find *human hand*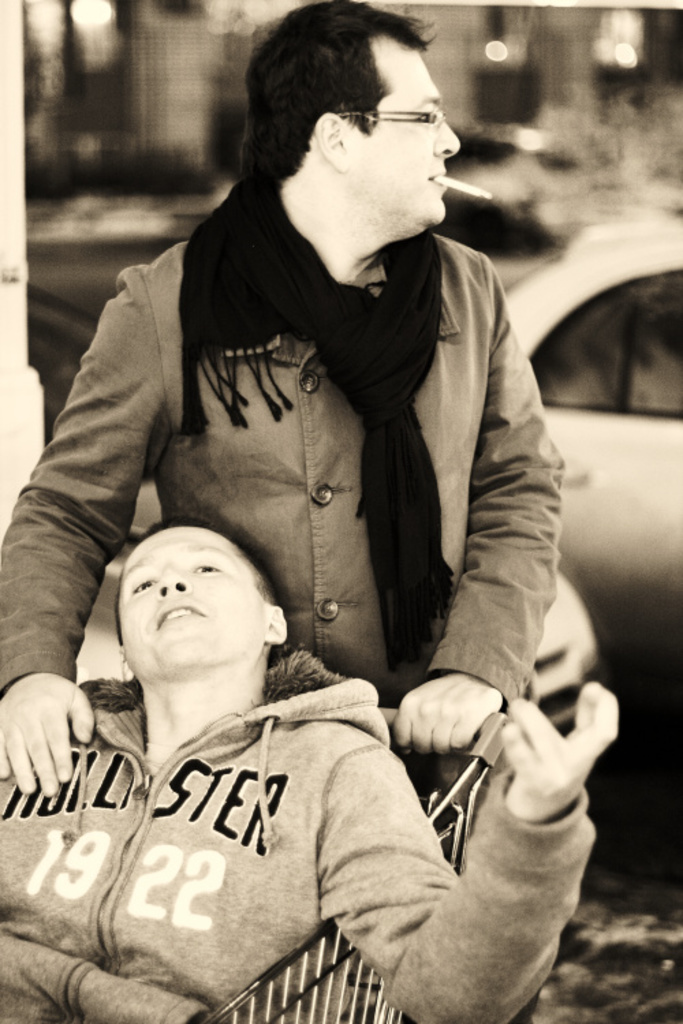
box=[0, 672, 96, 797]
